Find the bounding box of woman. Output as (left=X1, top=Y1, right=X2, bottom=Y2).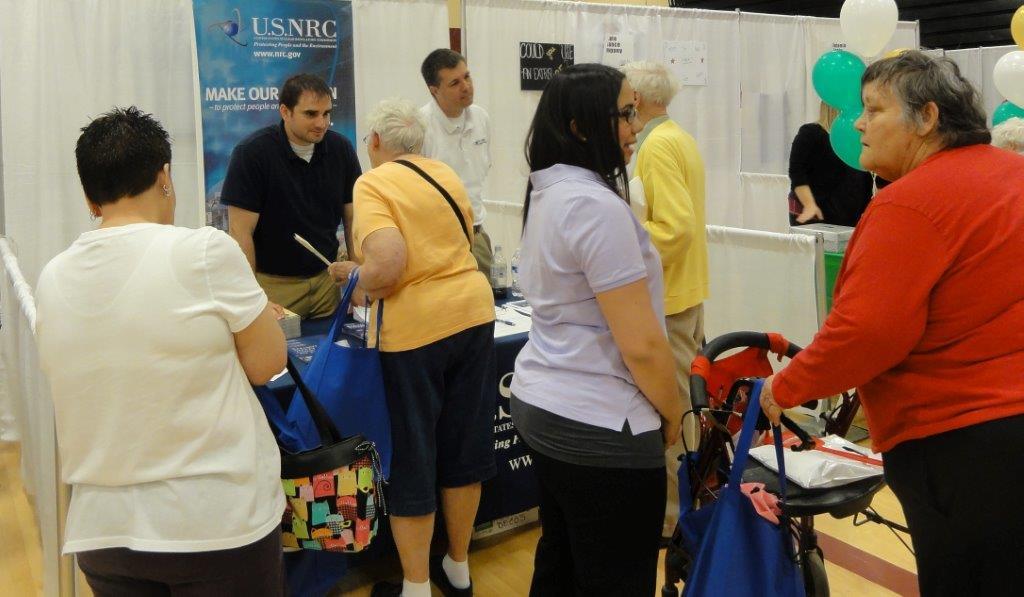
(left=493, top=45, right=690, bottom=596).
